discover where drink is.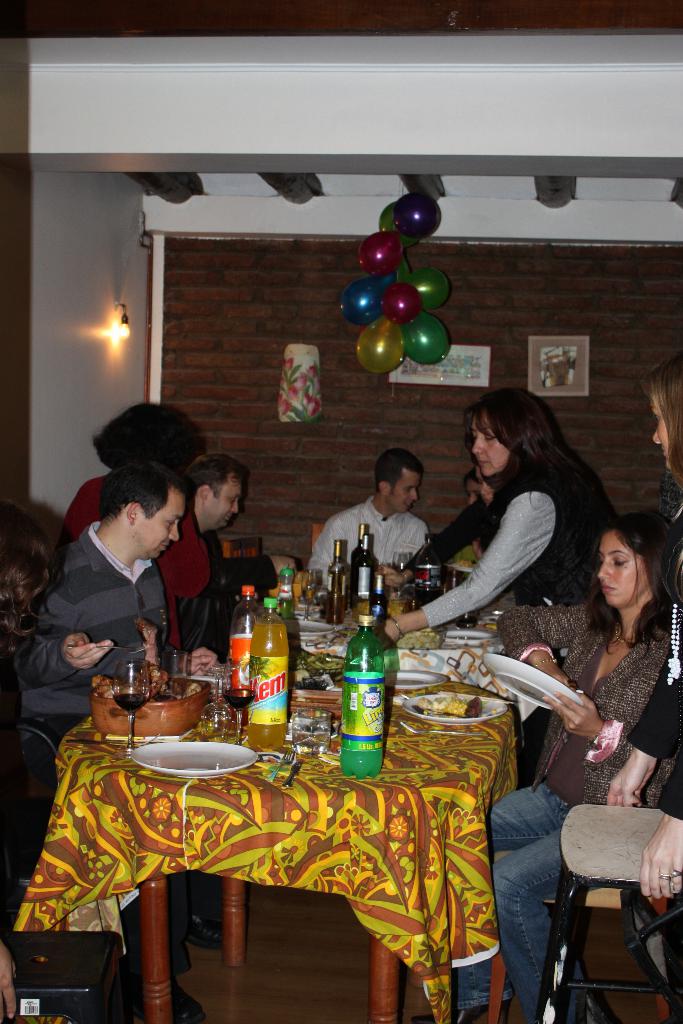
Discovered at l=342, t=751, r=381, b=783.
